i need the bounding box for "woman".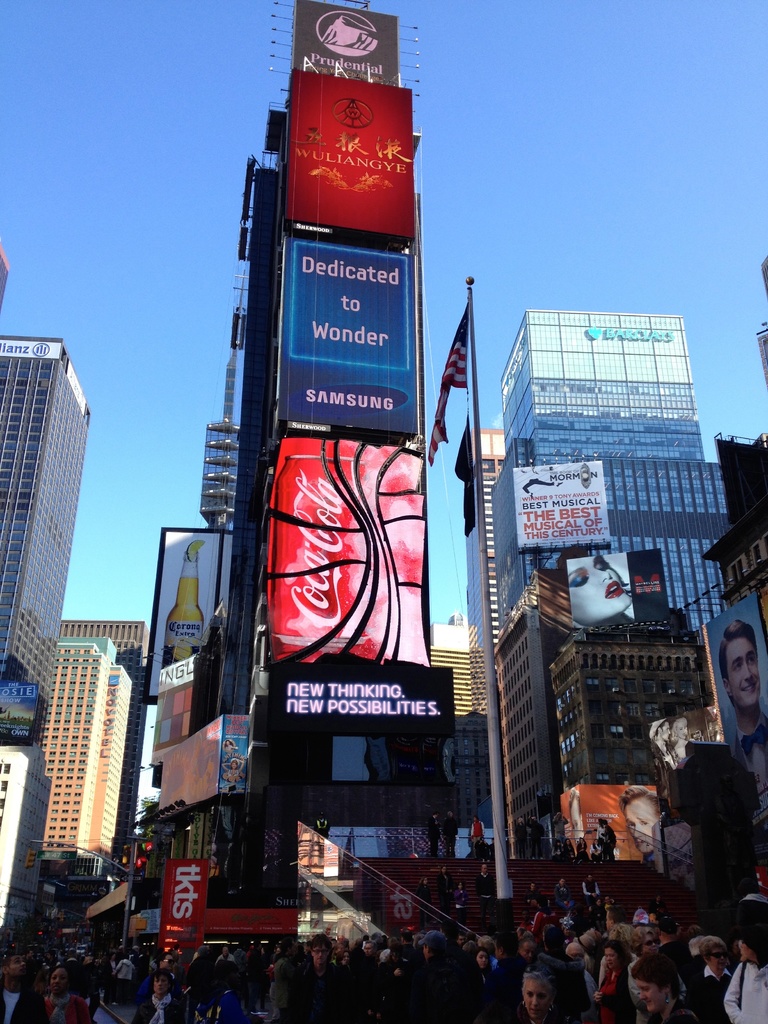
Here it is: detection(521, 956, 573, 1023).
